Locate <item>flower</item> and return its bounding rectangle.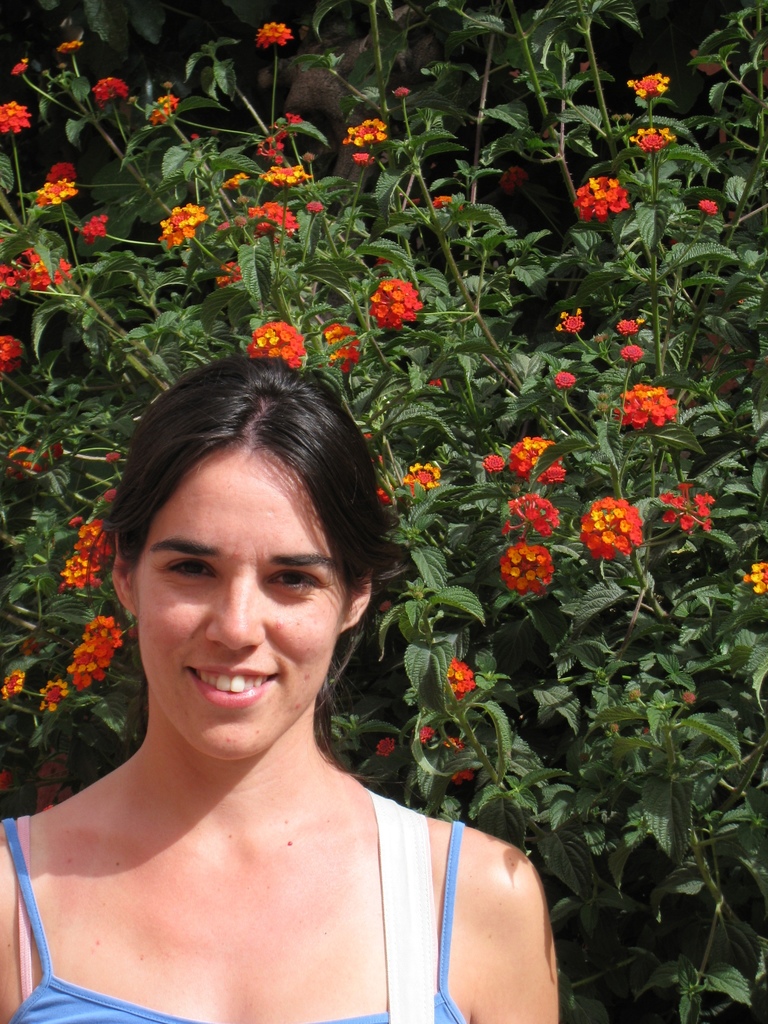
select_region(58, 35, 83, 54).
